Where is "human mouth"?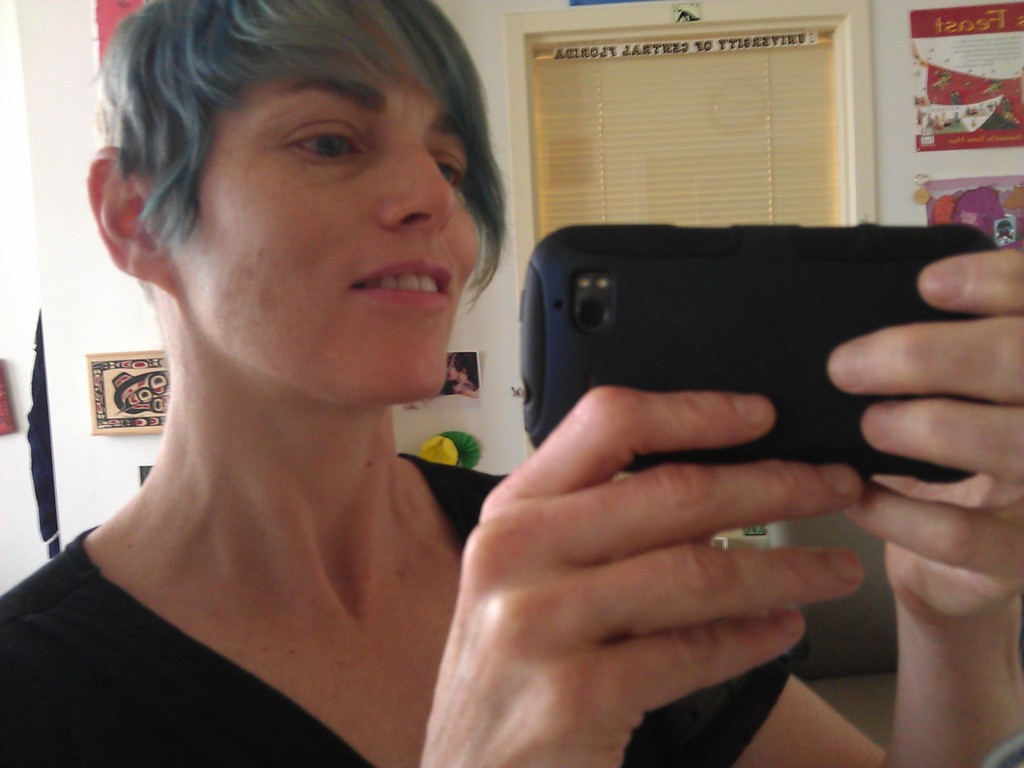
box(346, 251, 457, 314).
